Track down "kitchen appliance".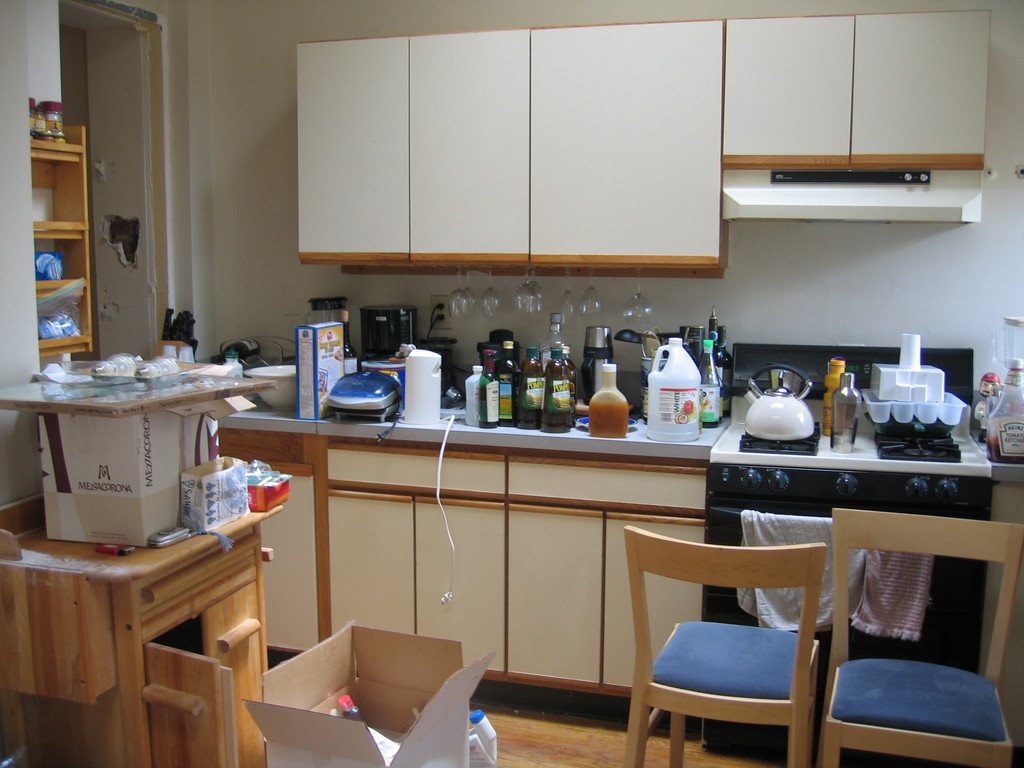
Tracked to BBox(831, 373, 853, 419).
